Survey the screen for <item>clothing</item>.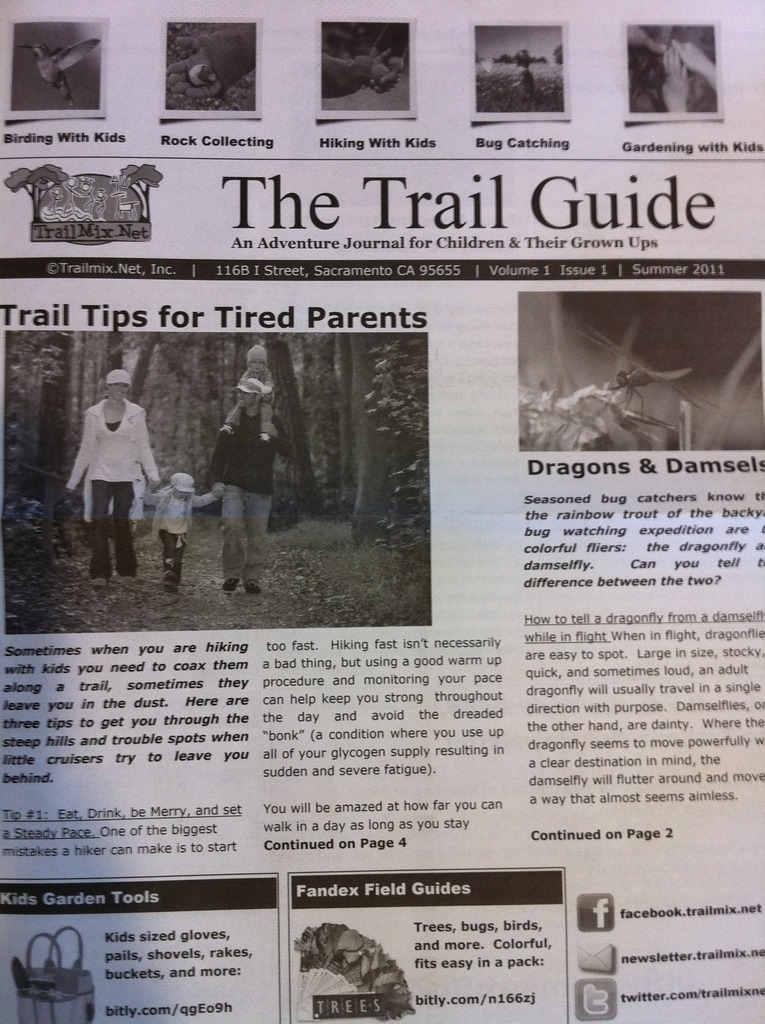
Survey found: (147,481,217,588).
